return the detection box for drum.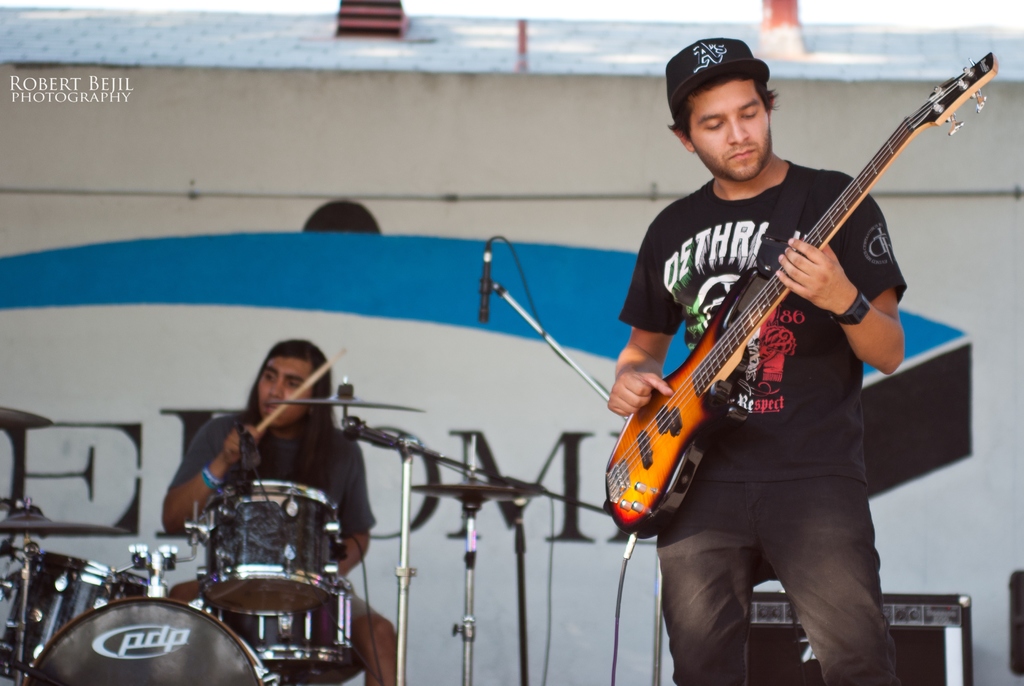
207,576,365,685.
